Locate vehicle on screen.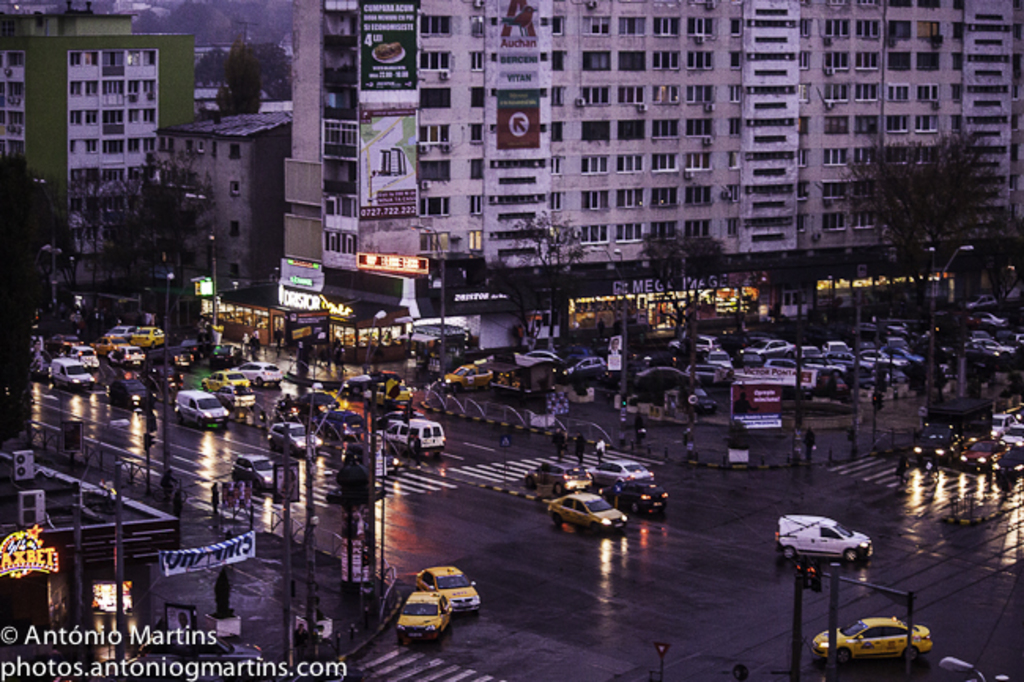
On screen at (x1=191, y1=369, x2=246, y2=391).
